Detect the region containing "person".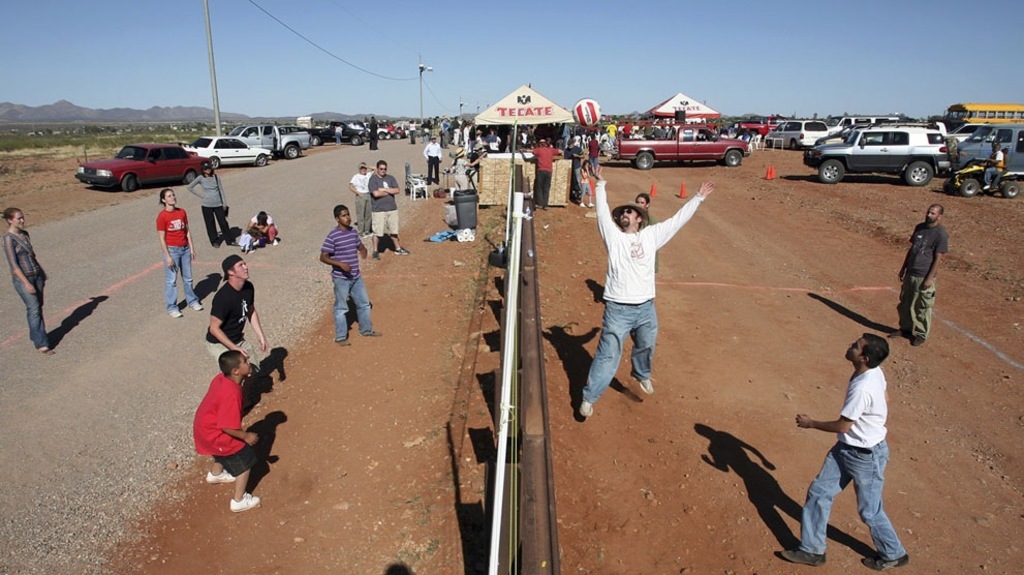
515:140:560:212.
